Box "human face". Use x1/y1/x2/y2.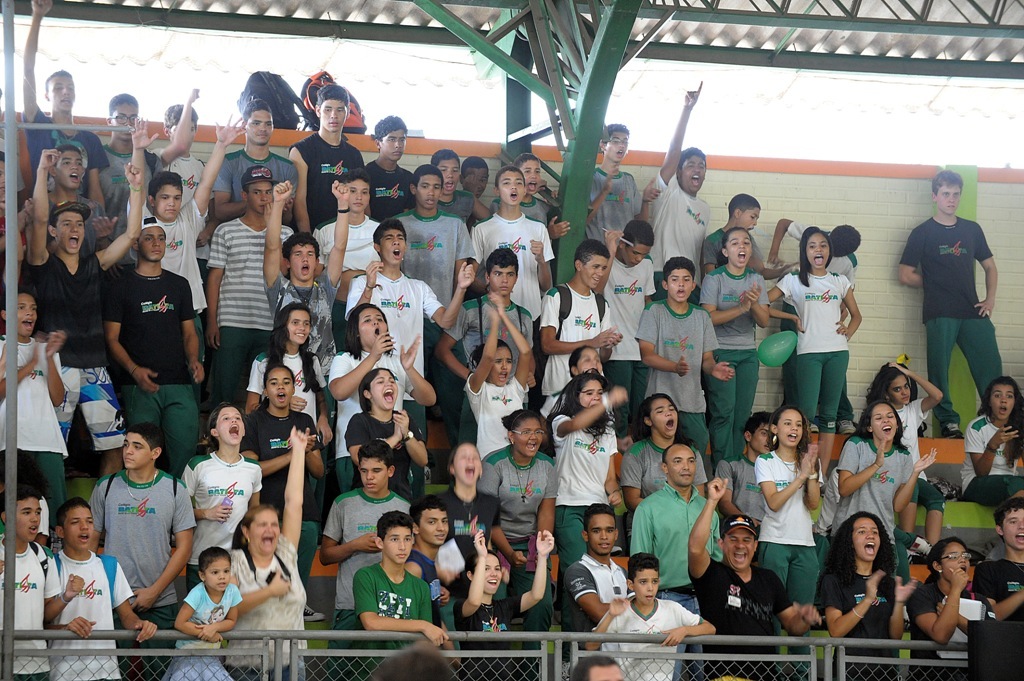
321/93/352/137.
